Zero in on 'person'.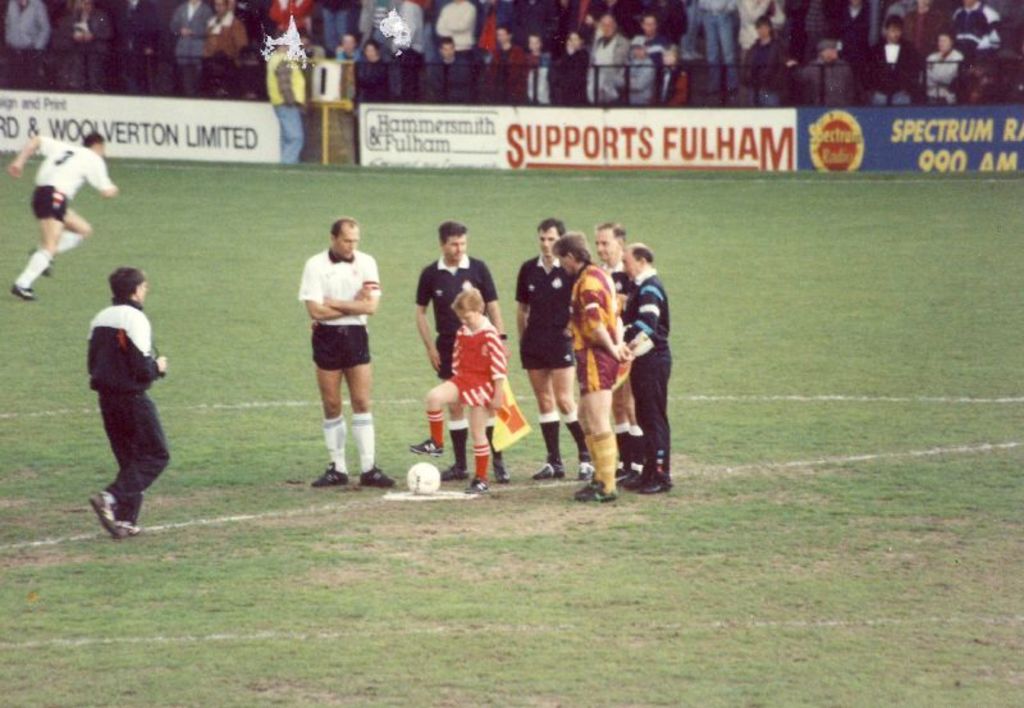
Zeroed in: rect(800, 41, 852, 108).
